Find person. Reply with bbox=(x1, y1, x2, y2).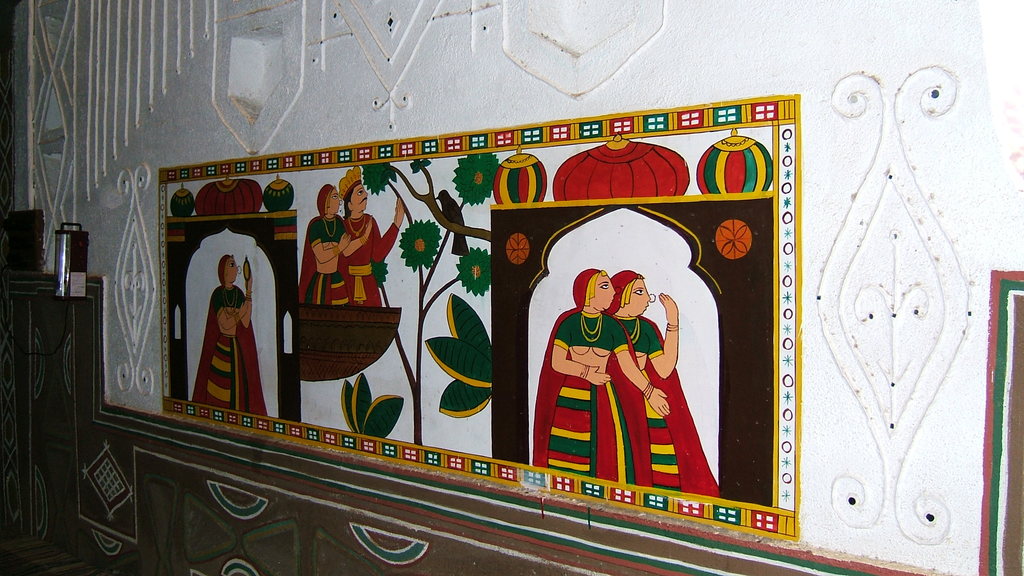
bbox=(346, 167, 406, 308).
